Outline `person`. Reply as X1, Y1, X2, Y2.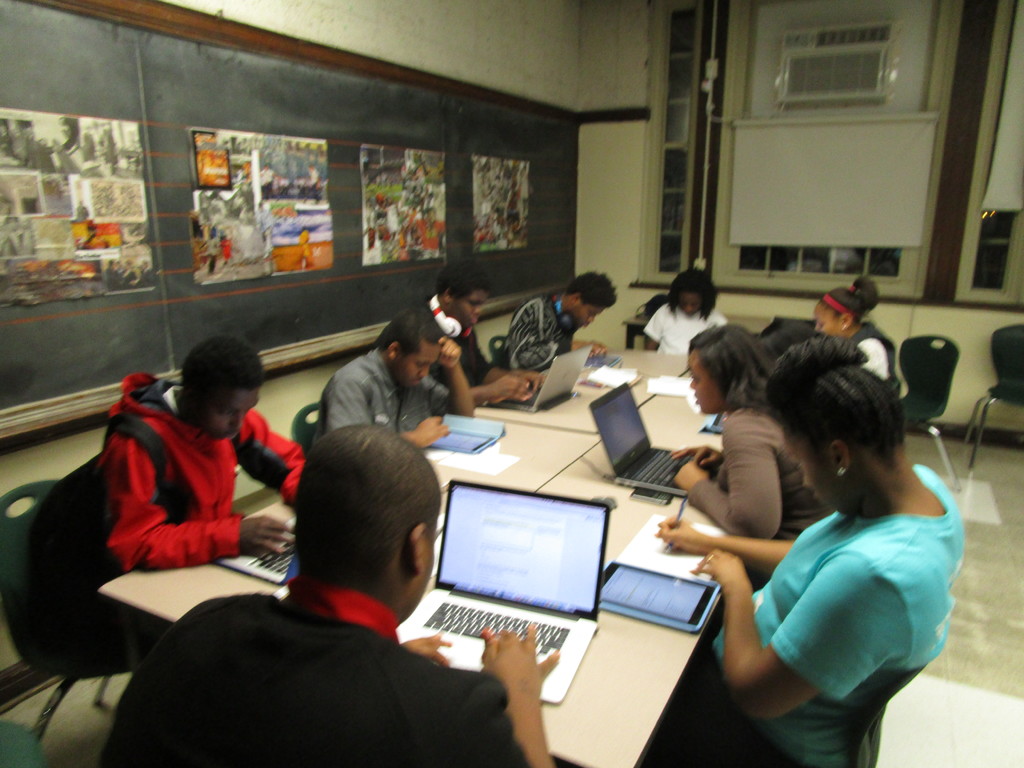
705, 328, 970, 758.
